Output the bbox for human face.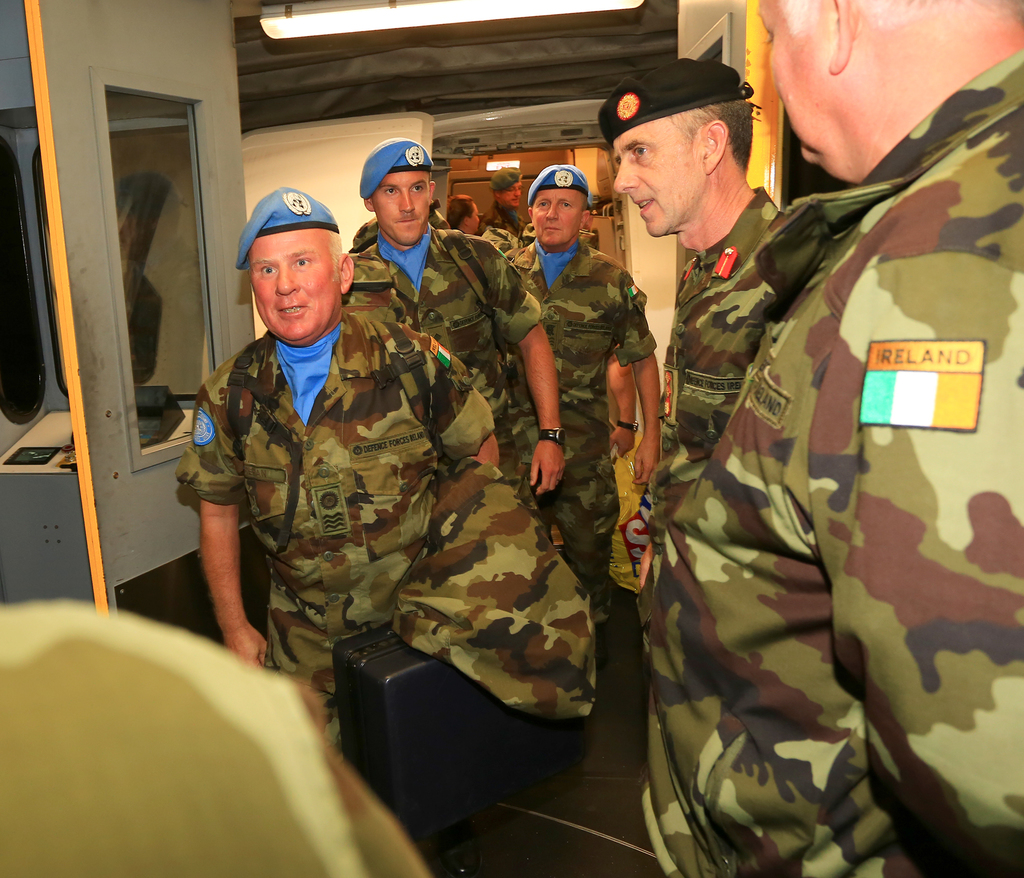
<region>758, 0, 819, 160</region>.
